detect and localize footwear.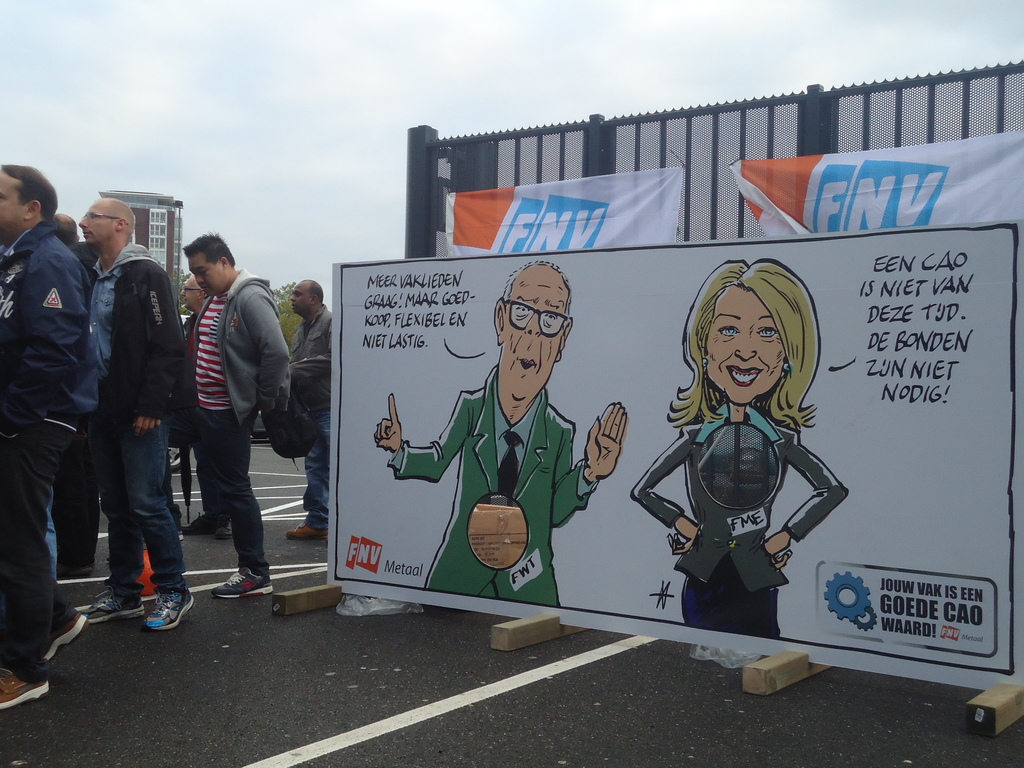
Localized at <bbox>0, 667, 47, 708</bbox>.
